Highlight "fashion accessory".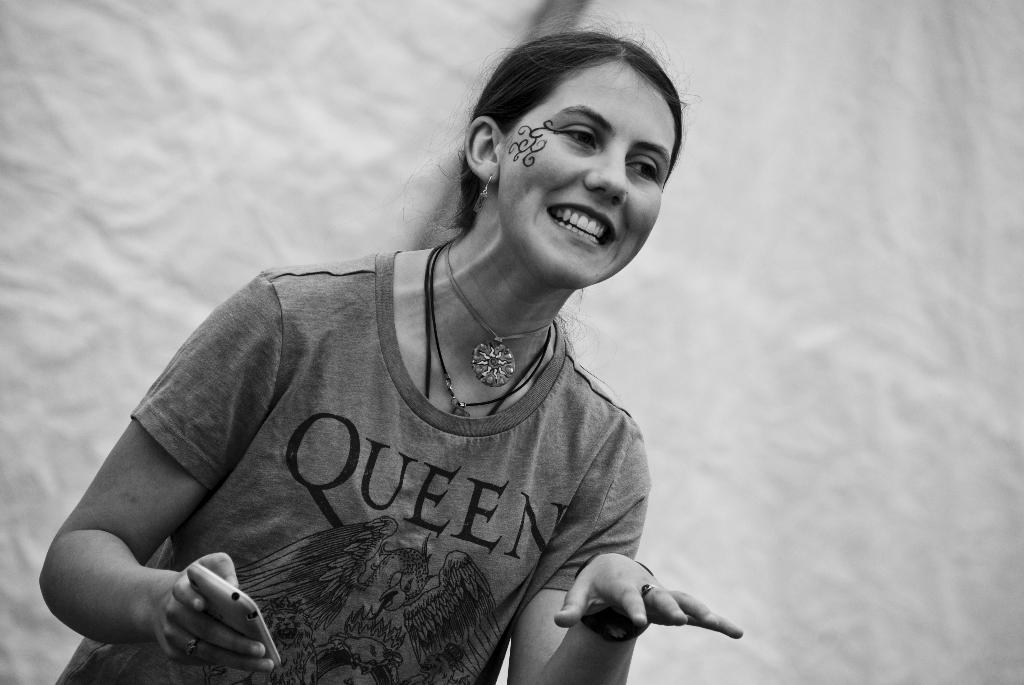
Highlighted region: <bbox>444, 240, 554, 390</bbox>.
